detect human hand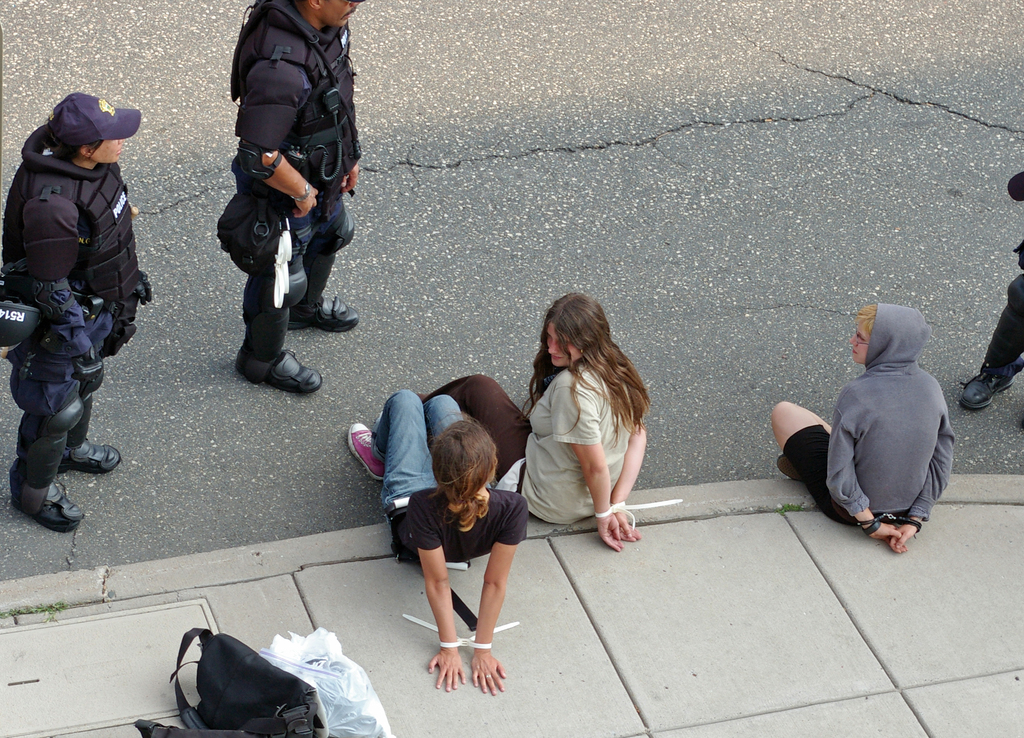
[427, 652, 468, 696]
